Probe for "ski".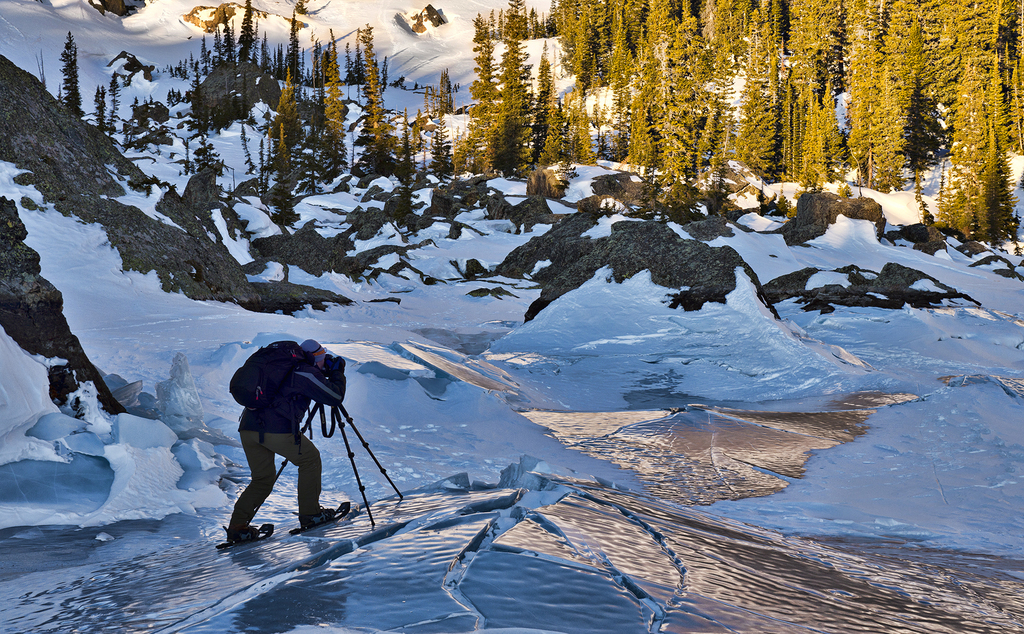
Probe result: select_region(215, 519, 277, 553).
